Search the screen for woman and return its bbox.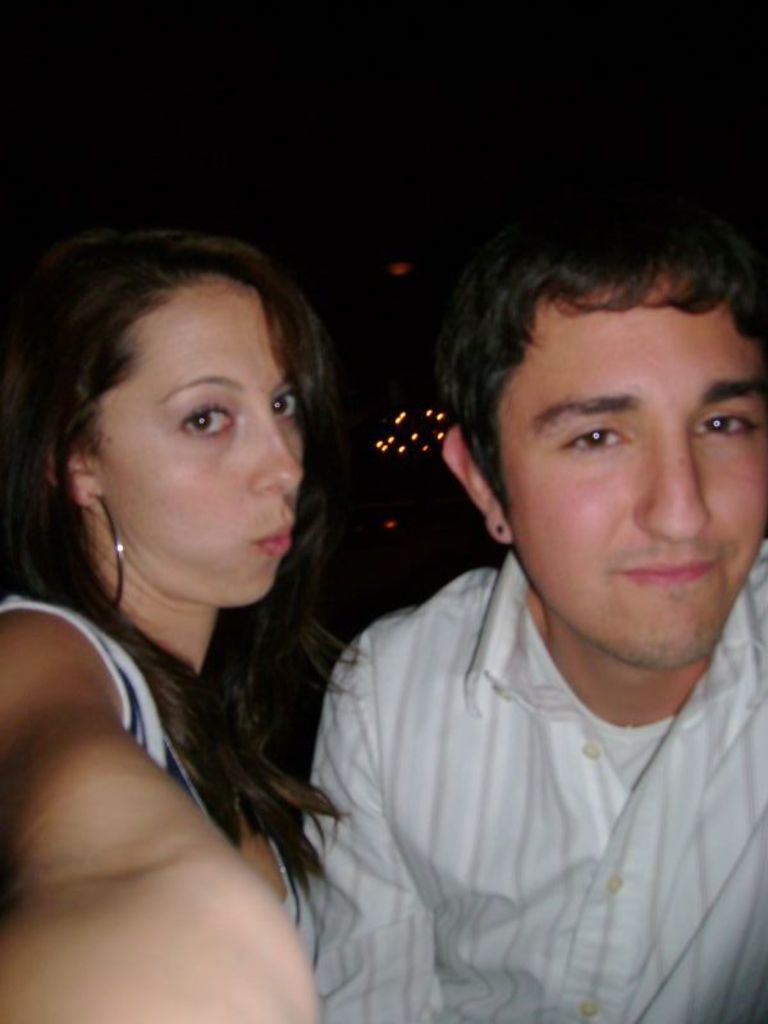
Found: 0:172:417:1019.
